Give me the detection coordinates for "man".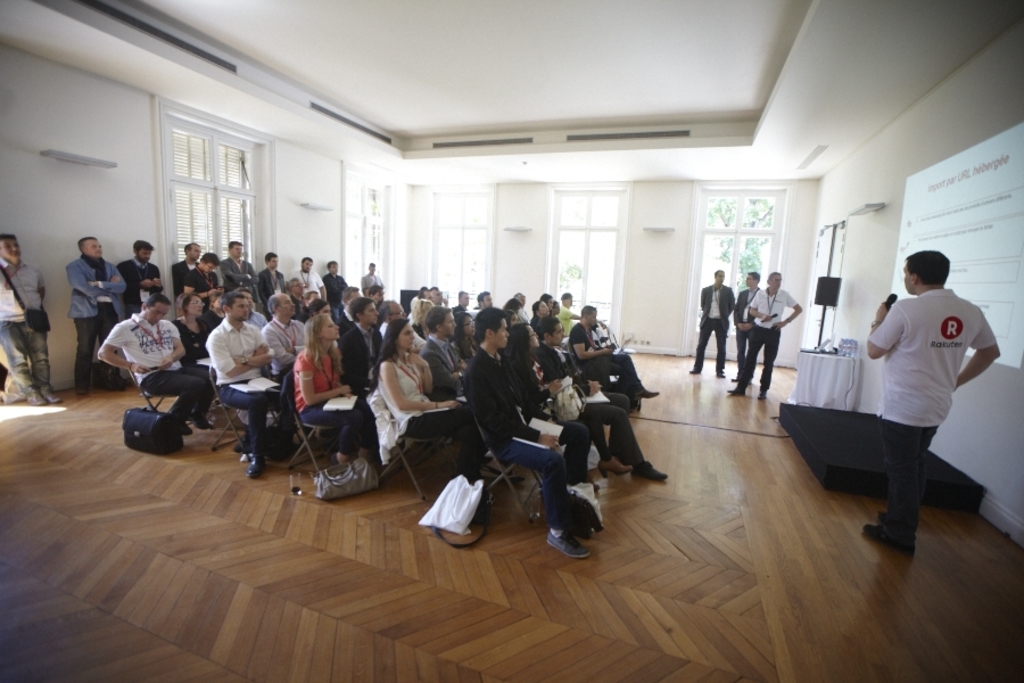
[360,255,379,299].
